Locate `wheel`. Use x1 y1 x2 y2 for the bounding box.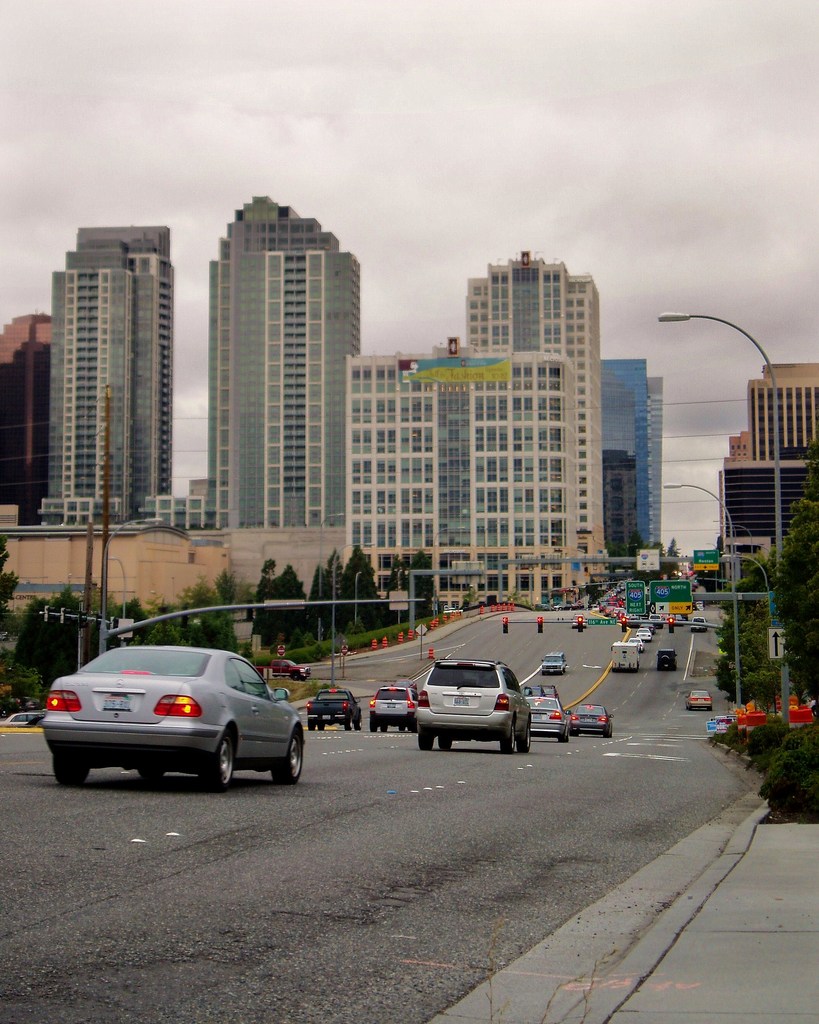
56 749 89 783.
